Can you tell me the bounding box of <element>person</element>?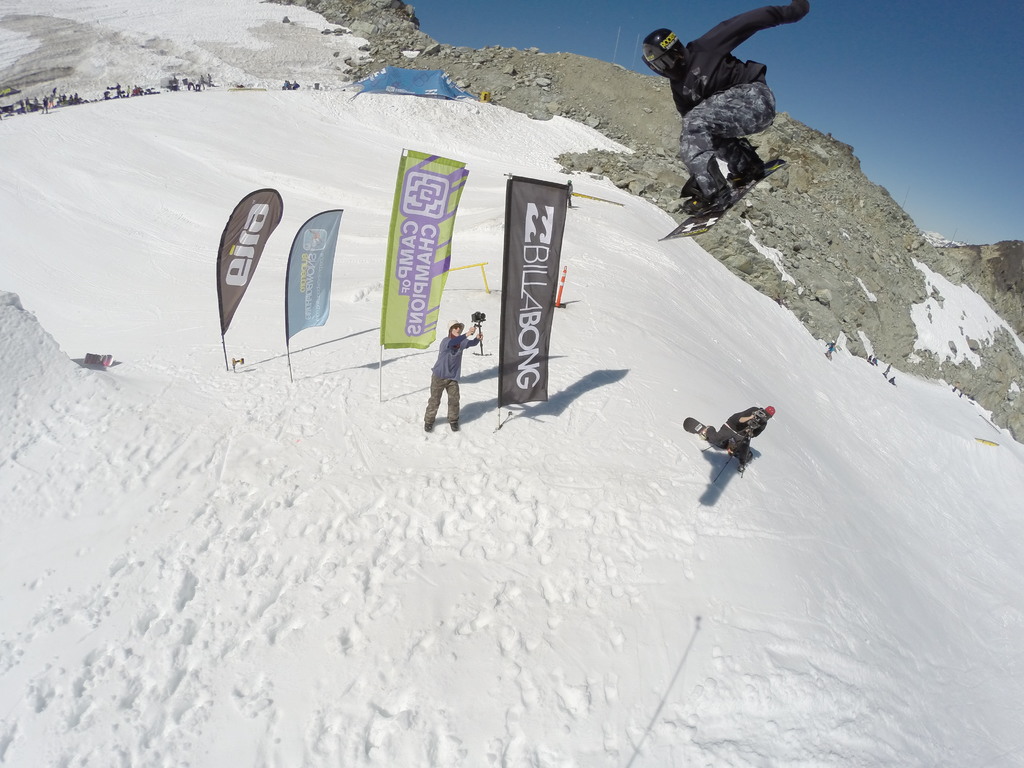
box(882, 361, 893, 378).
